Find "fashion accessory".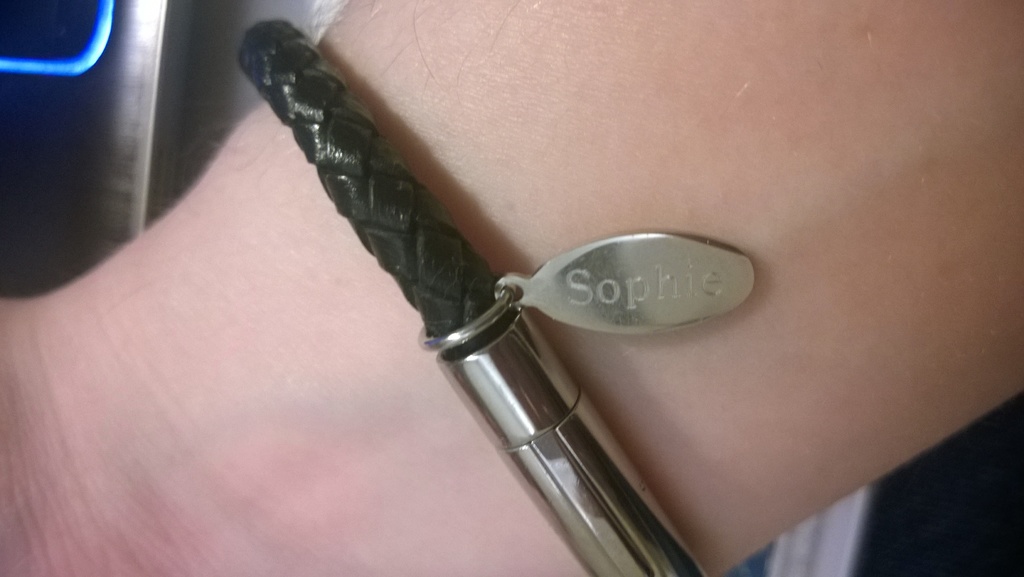
[left=234, top=18, right=756, bottom=576].
